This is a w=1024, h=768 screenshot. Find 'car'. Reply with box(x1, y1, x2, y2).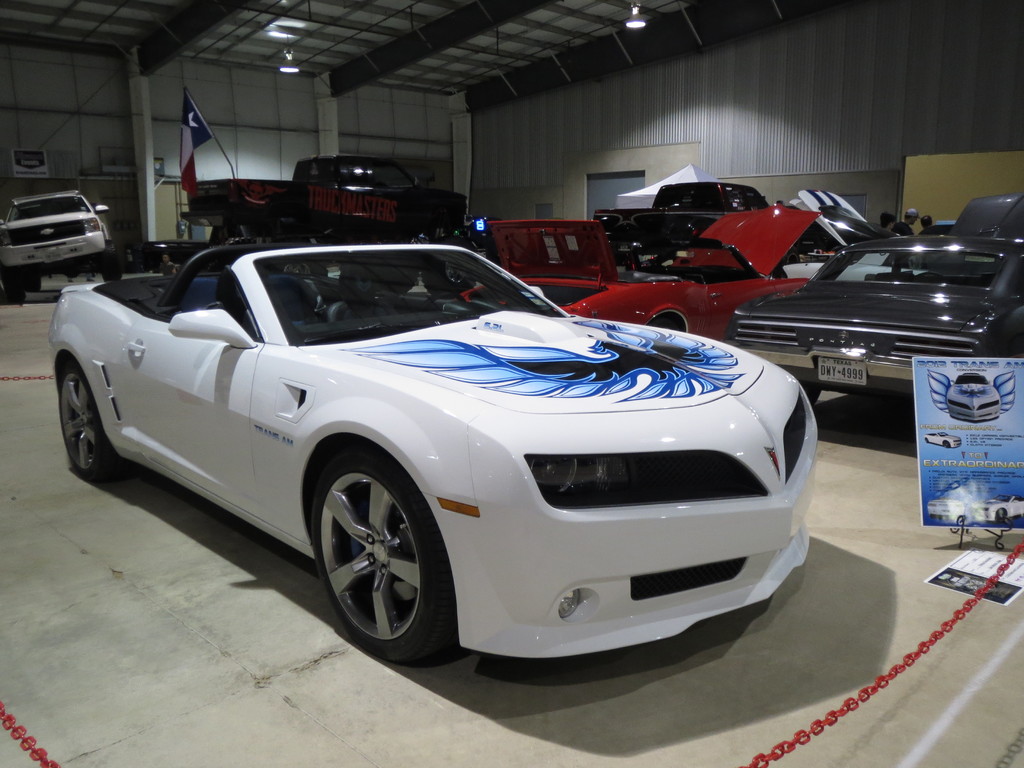
box(623, 164, 874, 245).
